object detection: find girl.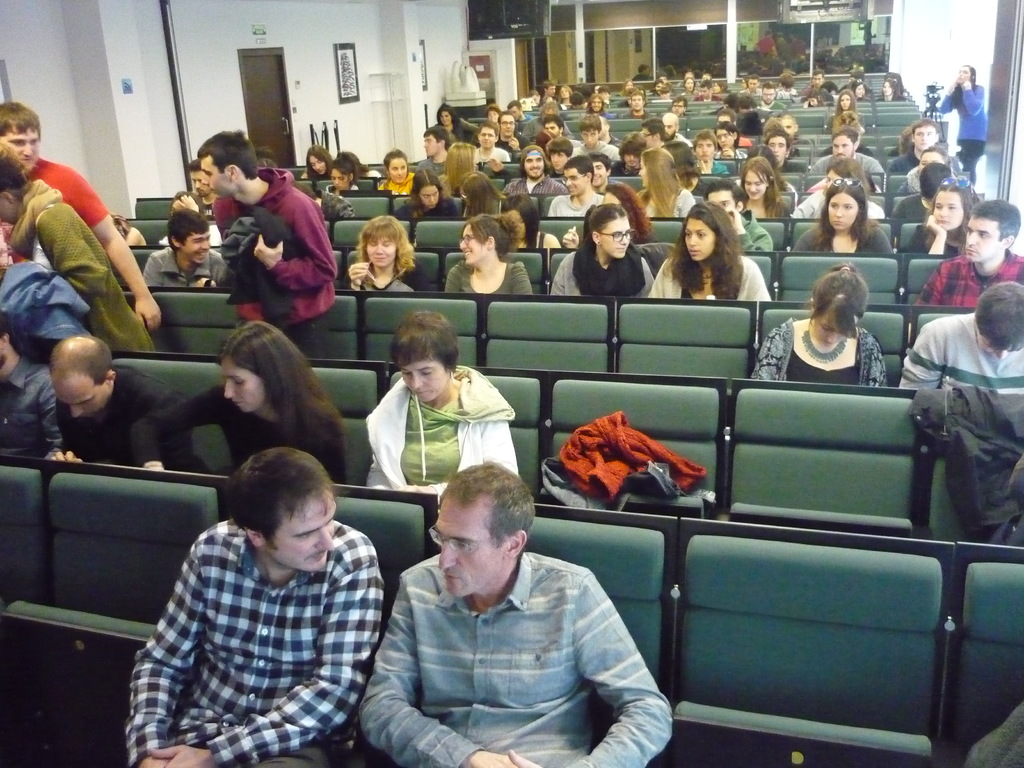
548/200/653/298.
